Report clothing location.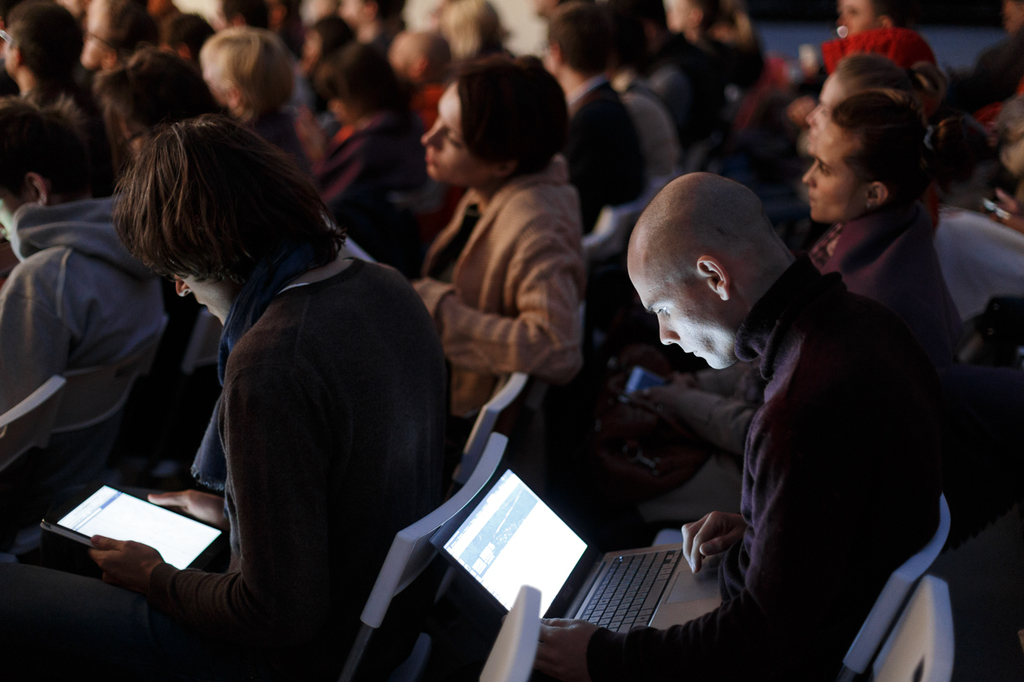
Report: x1=558, y1=77, x2=646, y2=232.
